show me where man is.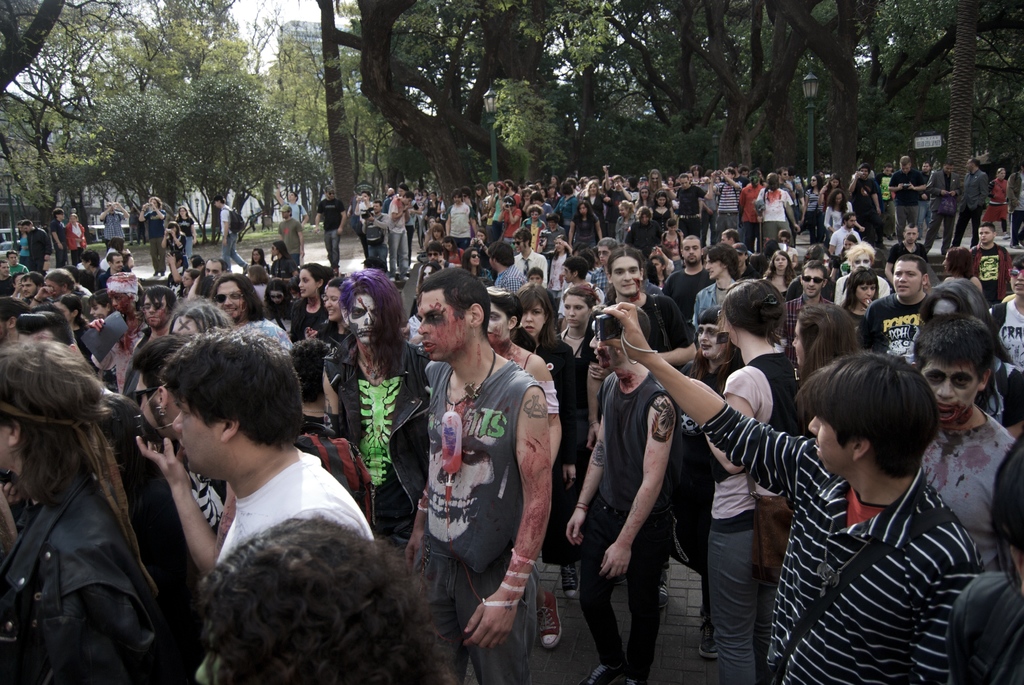
man is at locate(489, 238, 525, 295).
